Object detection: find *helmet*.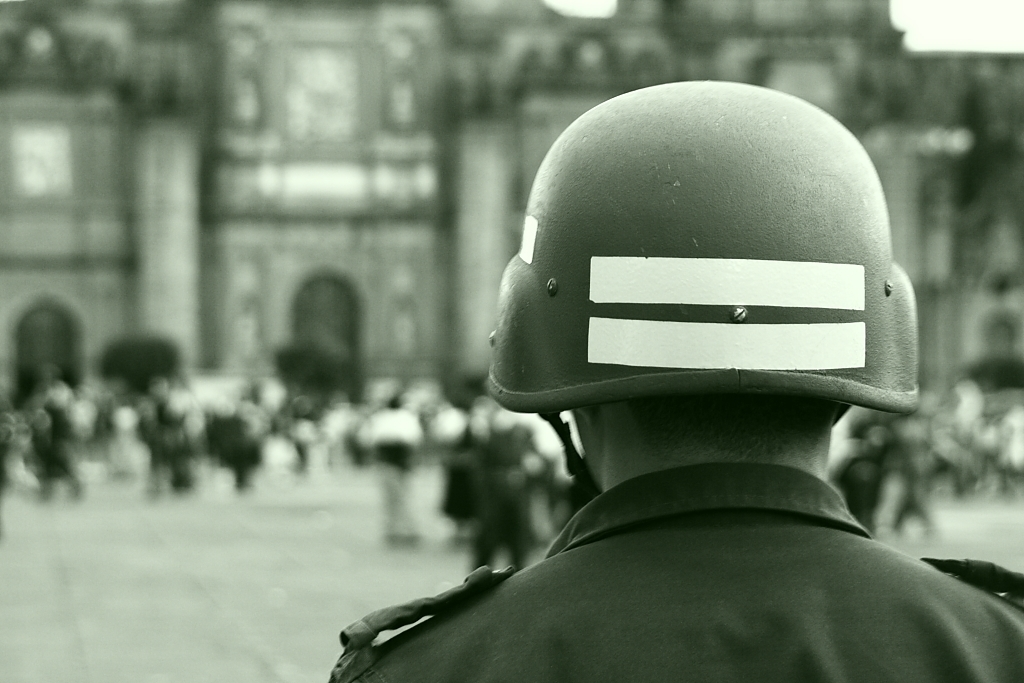
Rect(487, 82, 923, 501).
